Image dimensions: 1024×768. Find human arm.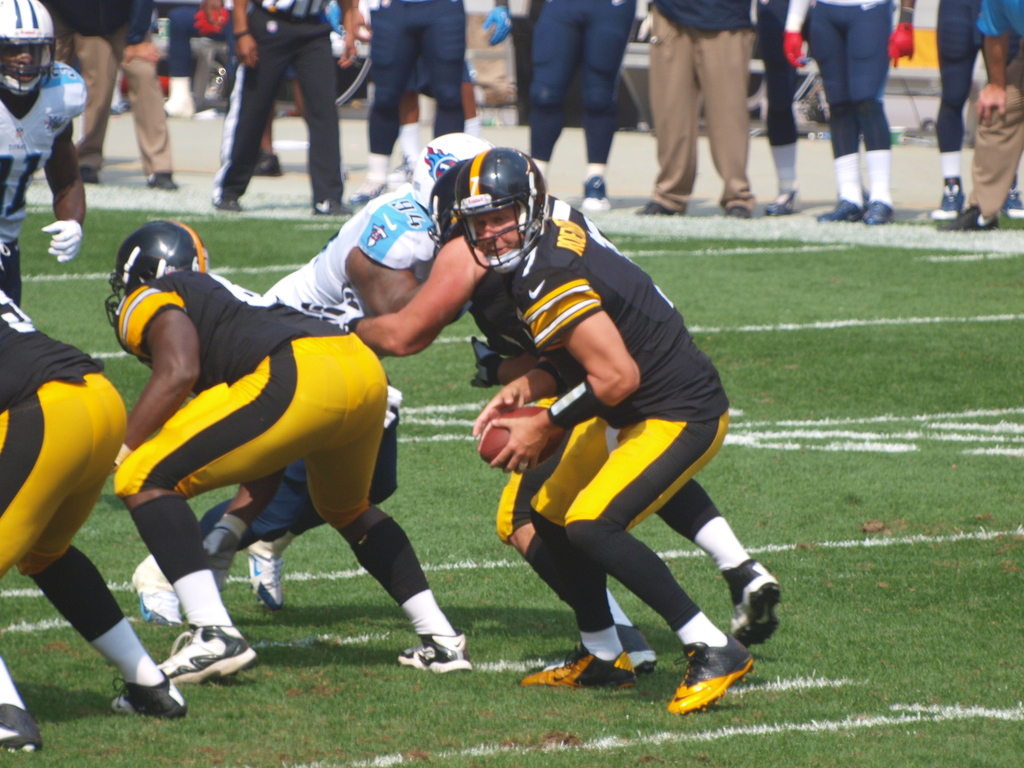
crop(117, 0, 165, 62).
